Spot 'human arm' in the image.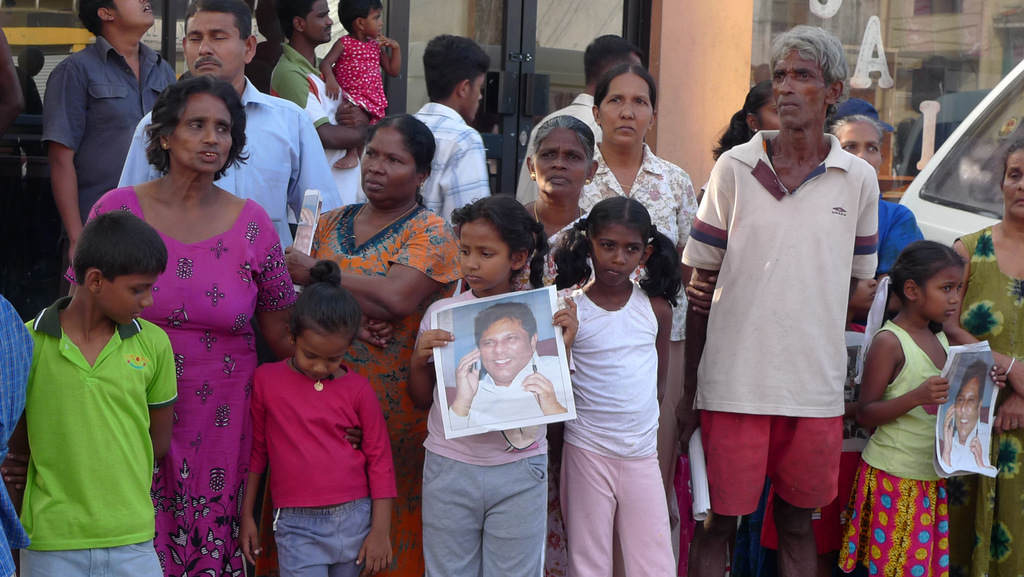
'human arm' found at x1=845, y1=171, x2=876, y2=284.
